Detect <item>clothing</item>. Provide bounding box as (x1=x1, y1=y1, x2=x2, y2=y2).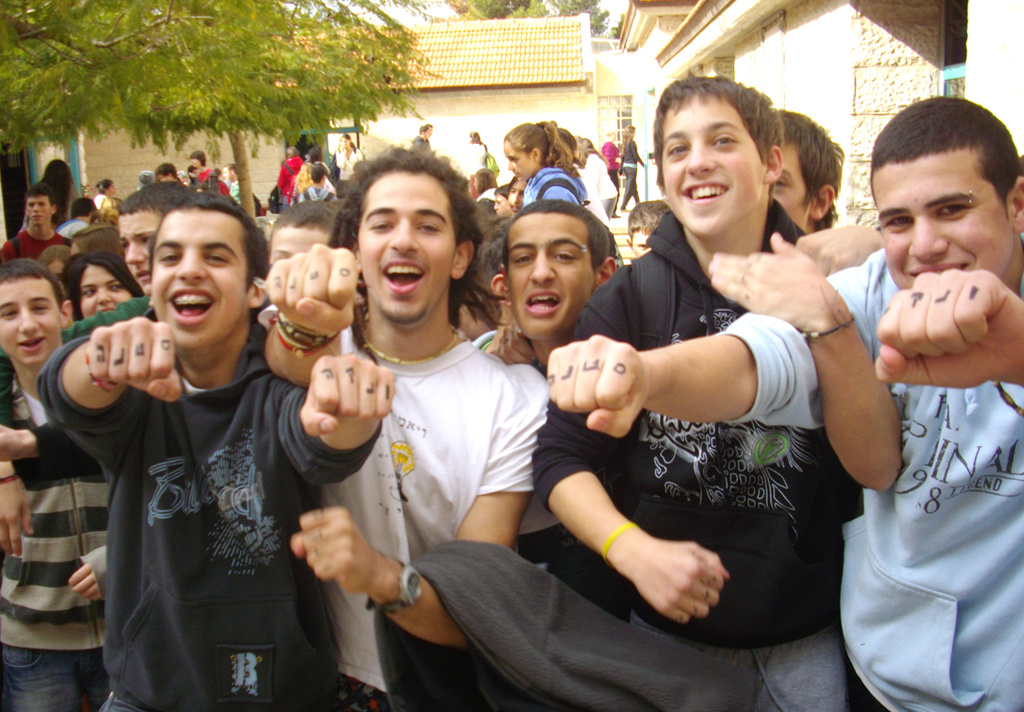
(x1=298, y1=187, x2=343, y2=211).
